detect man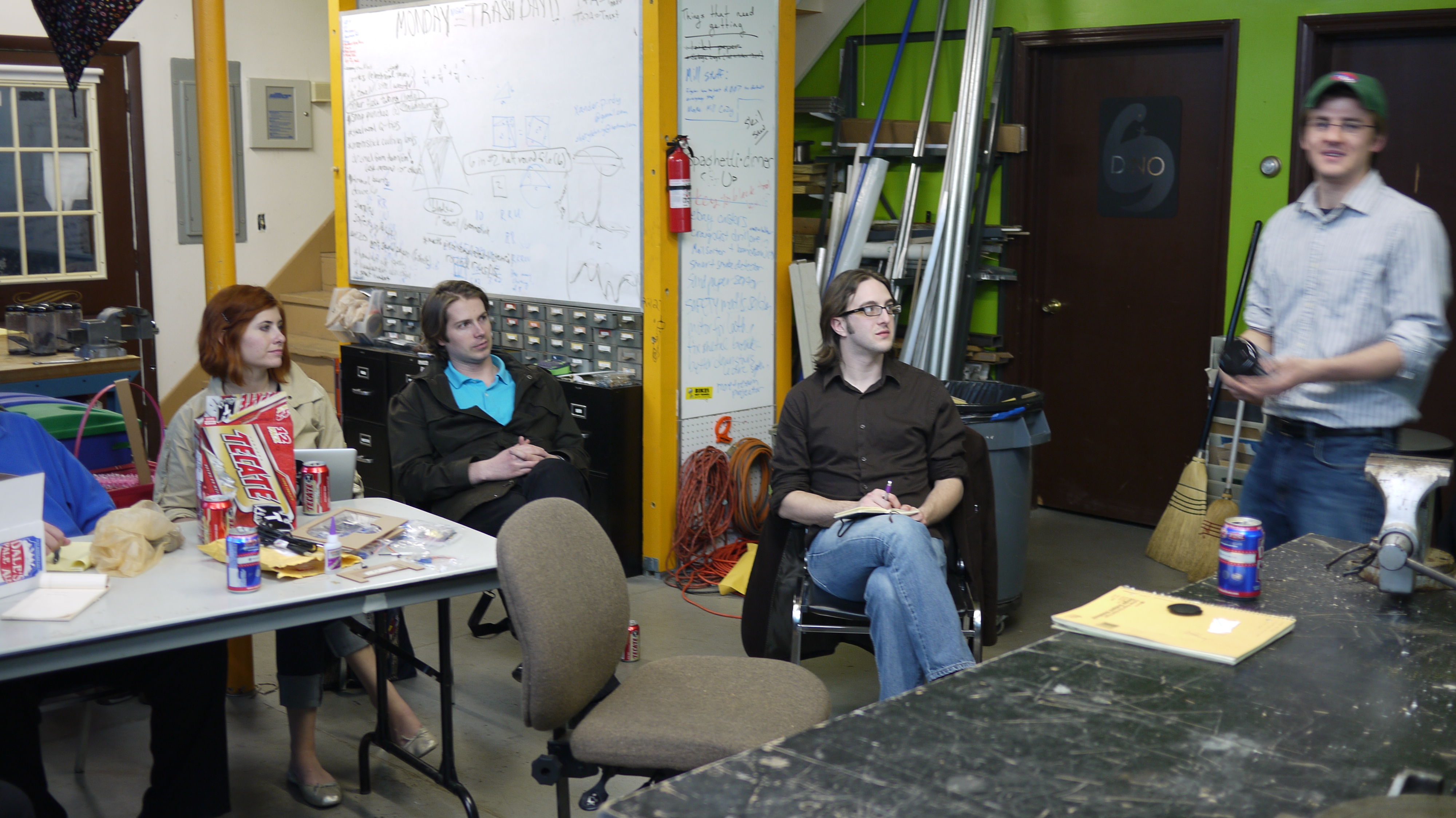
[446, 27, 529, 199]
